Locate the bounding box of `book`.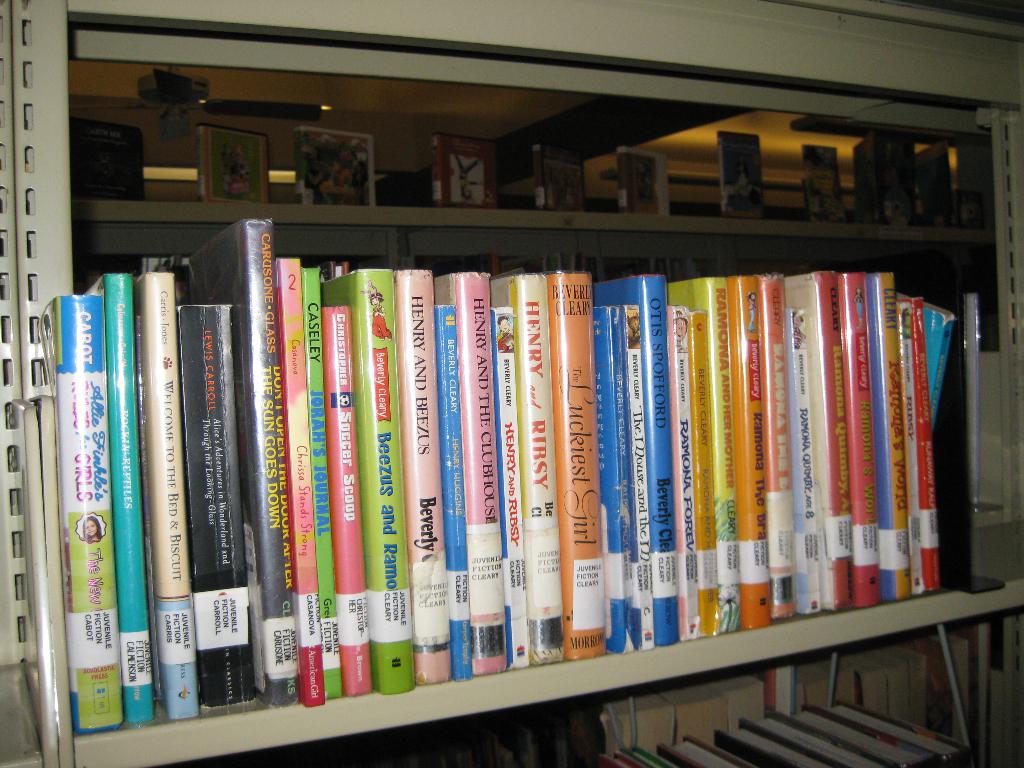
Bounding box: rect(527, 141, 587, 209).
